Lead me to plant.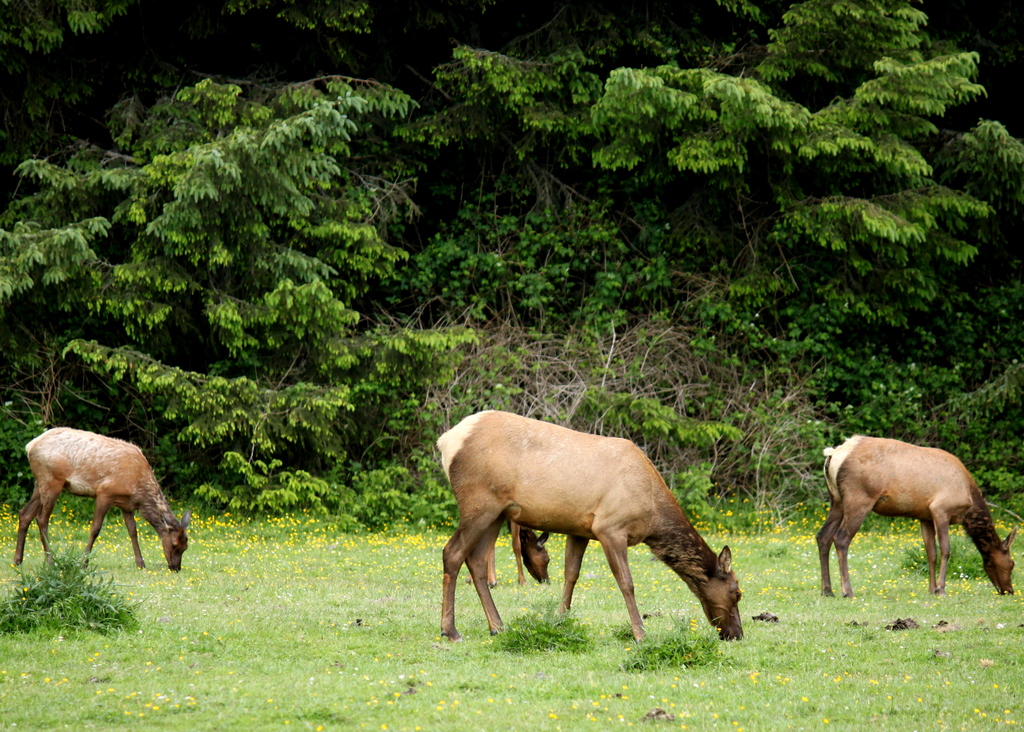
Lead to [left=616, top=612, right=731, bottom=675].
